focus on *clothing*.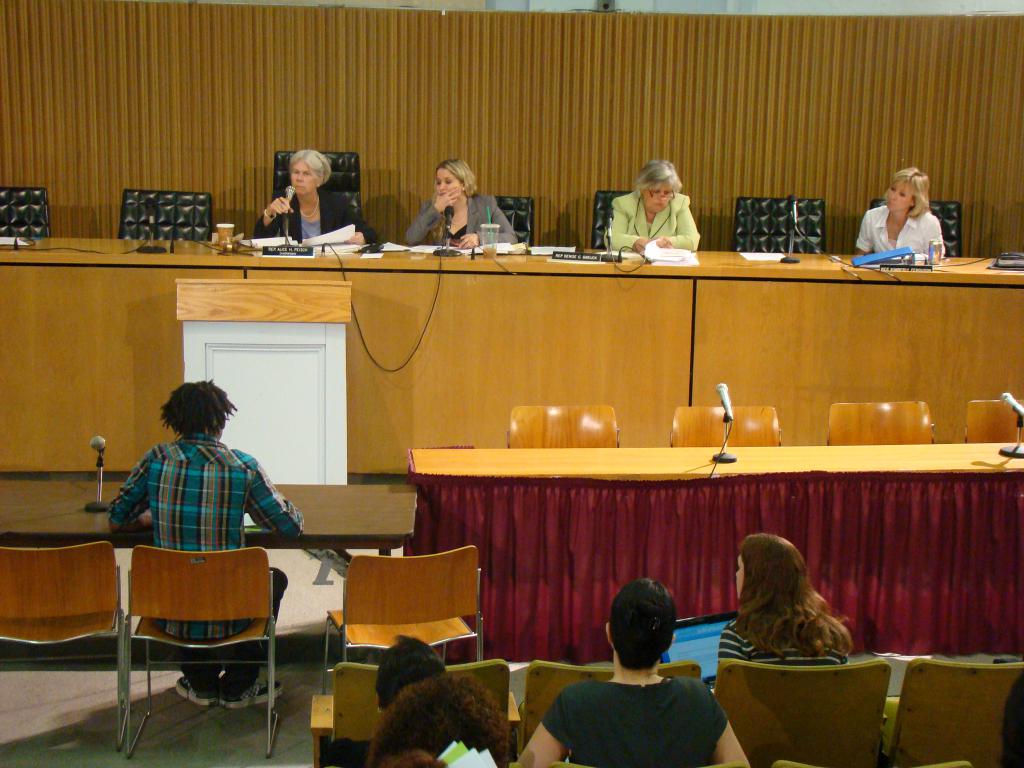
Focused at <bbox>854, 205, 948, 258</bbox>.
